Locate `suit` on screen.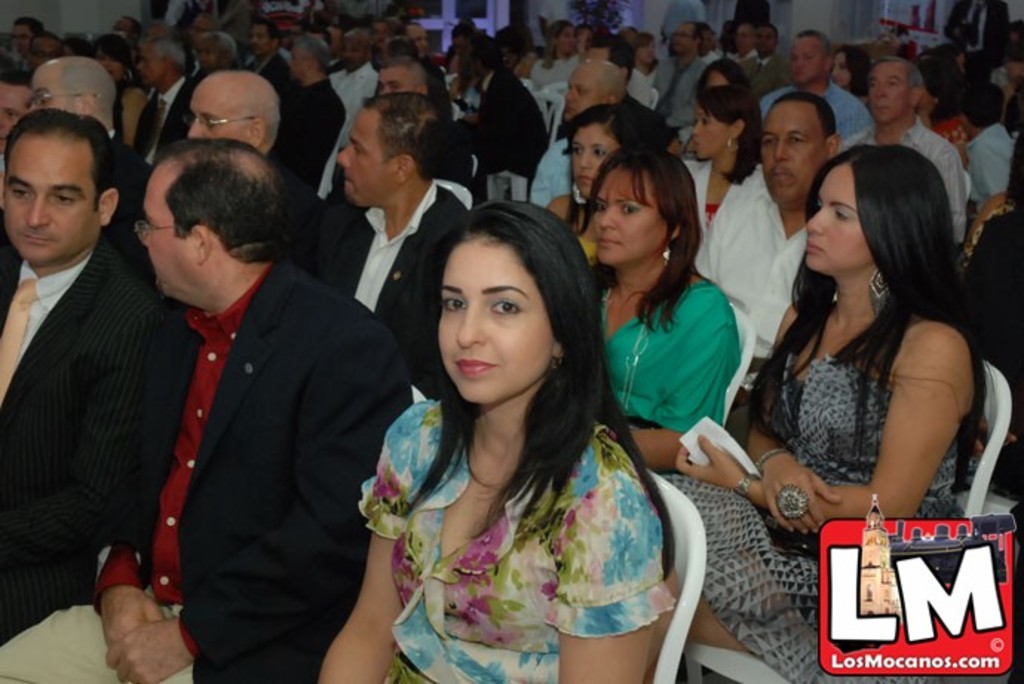
On screen at detection(96, 159, 372, 674).
